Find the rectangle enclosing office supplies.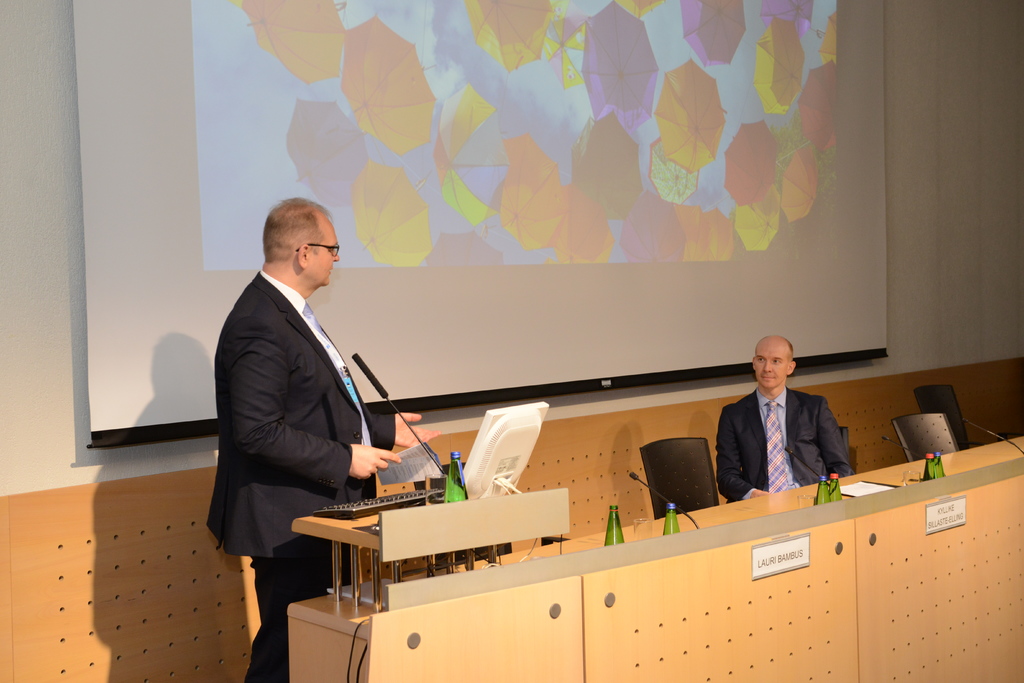
310,481,416,518.
